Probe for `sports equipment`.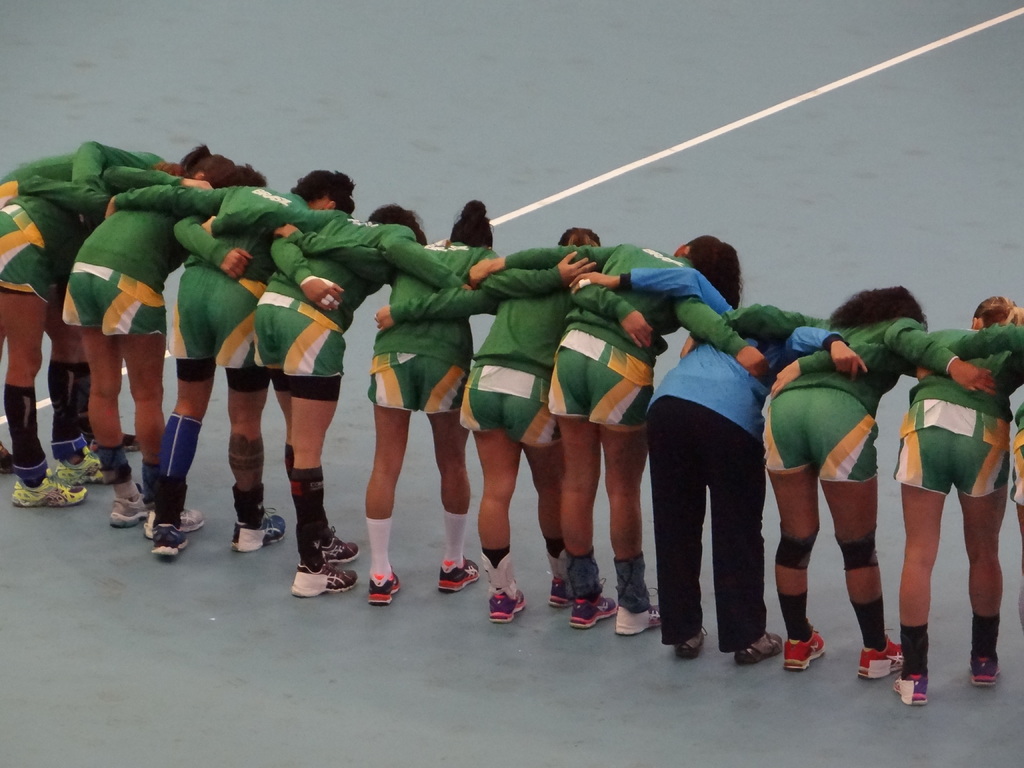
Probe result: {"x1": 438, "y1": 554, "x2": 481, "y2": 597}.
